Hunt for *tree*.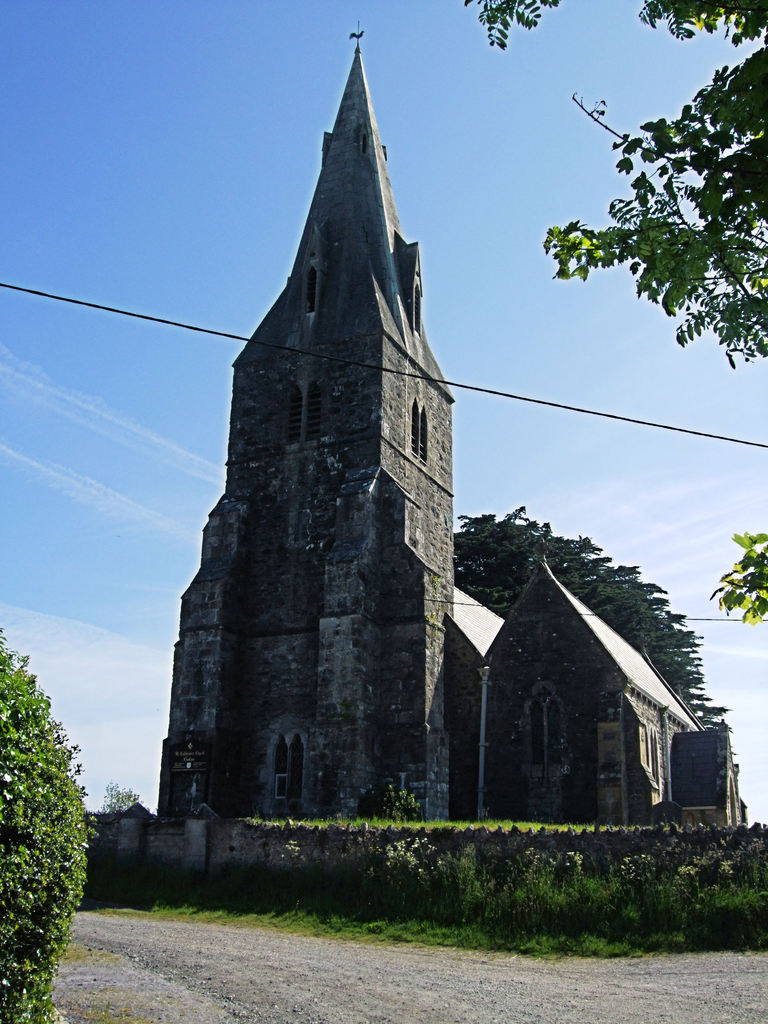
Hunted down at 435:505:726:724.
